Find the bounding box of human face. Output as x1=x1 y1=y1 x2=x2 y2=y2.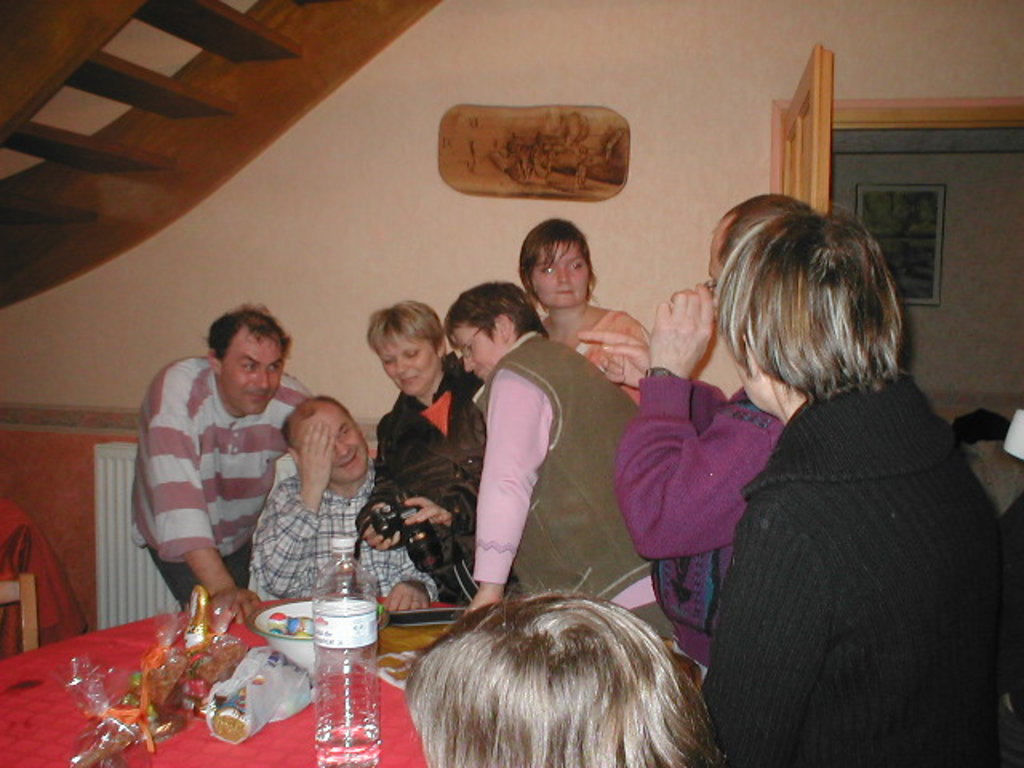
x1=453 y1=326 x2=507 y2=382.
